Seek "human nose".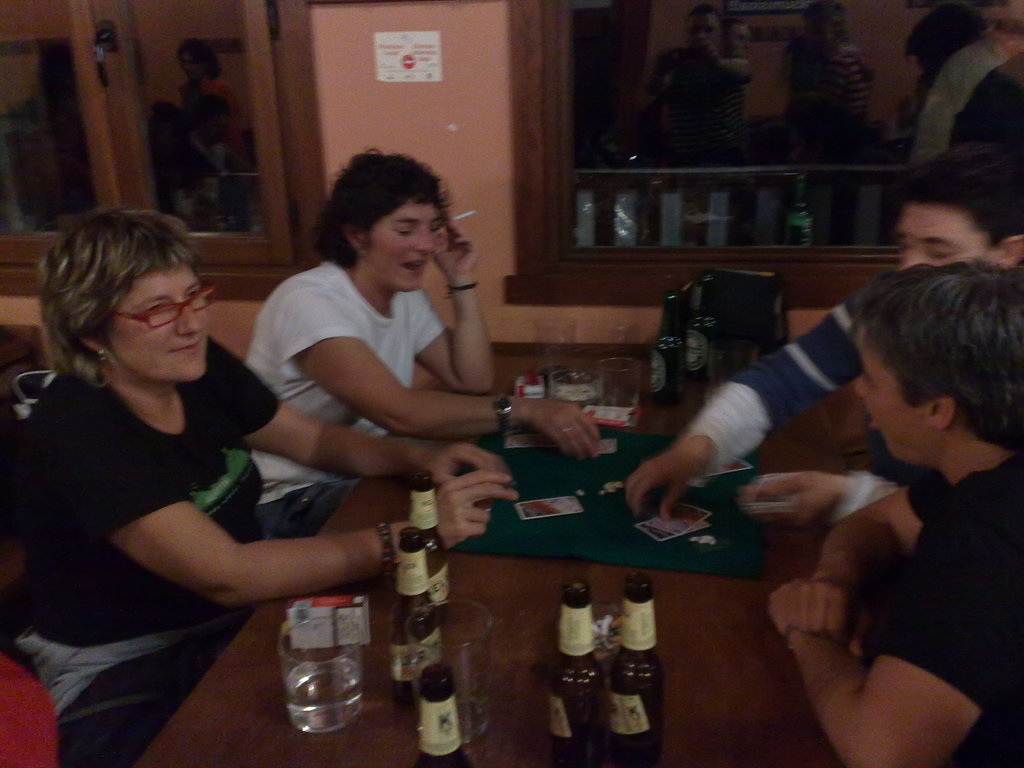
[849, 376, 867, 400].
